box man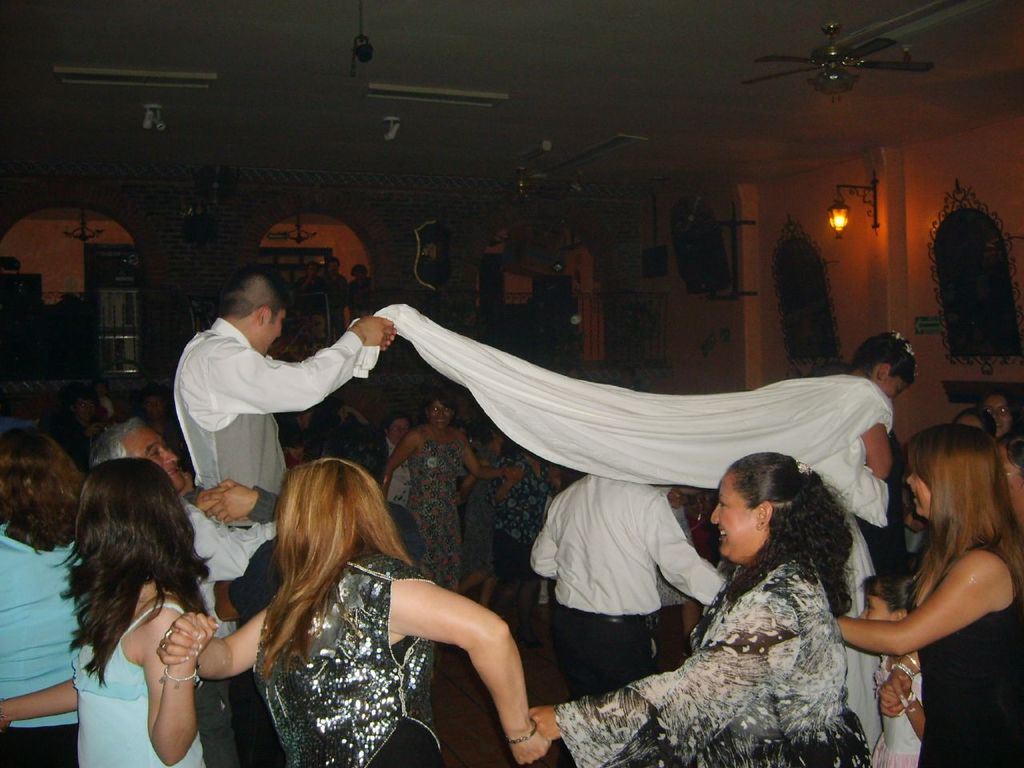
box(82, 410, 298, 767)
